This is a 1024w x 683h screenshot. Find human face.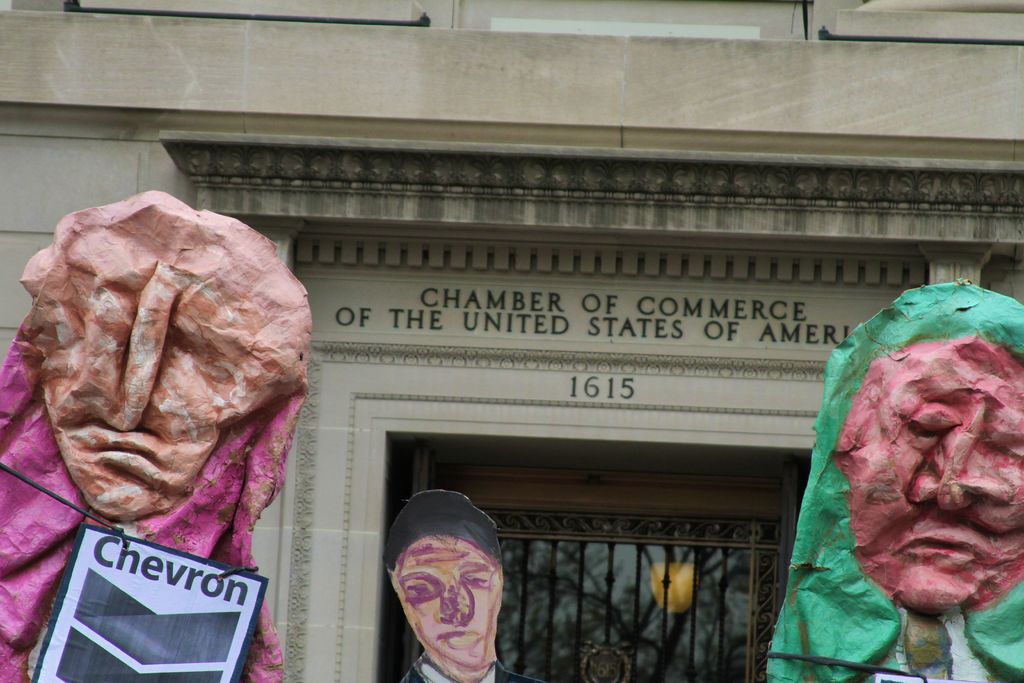
Bounding box: box(26, 200, 309, 524).
